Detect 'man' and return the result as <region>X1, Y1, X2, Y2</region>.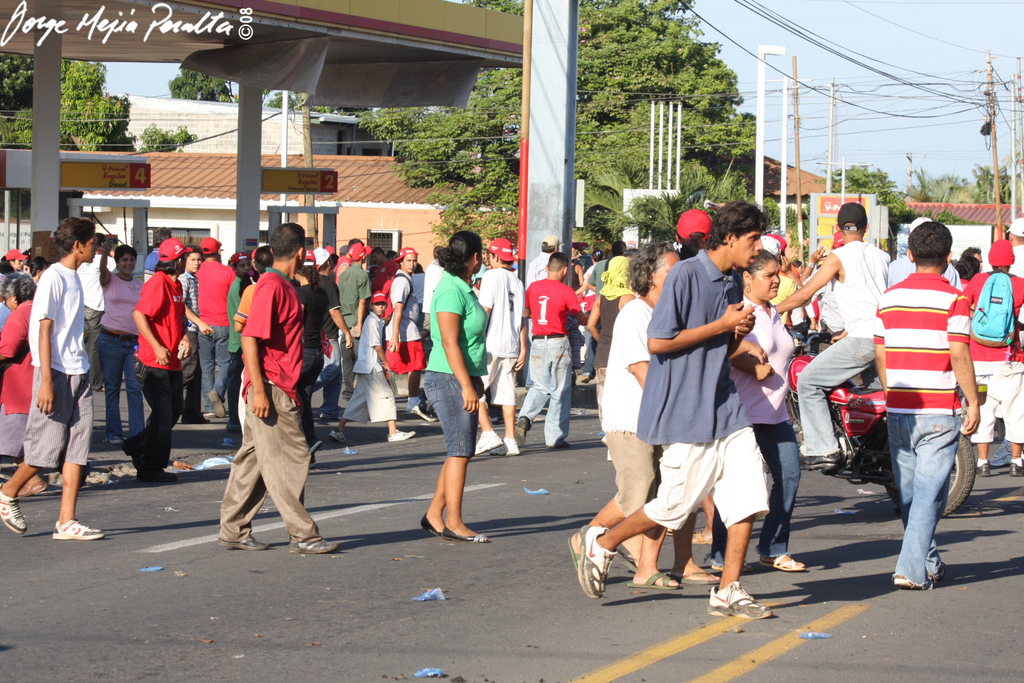
<region>190, 234, 255, 421</region>.
